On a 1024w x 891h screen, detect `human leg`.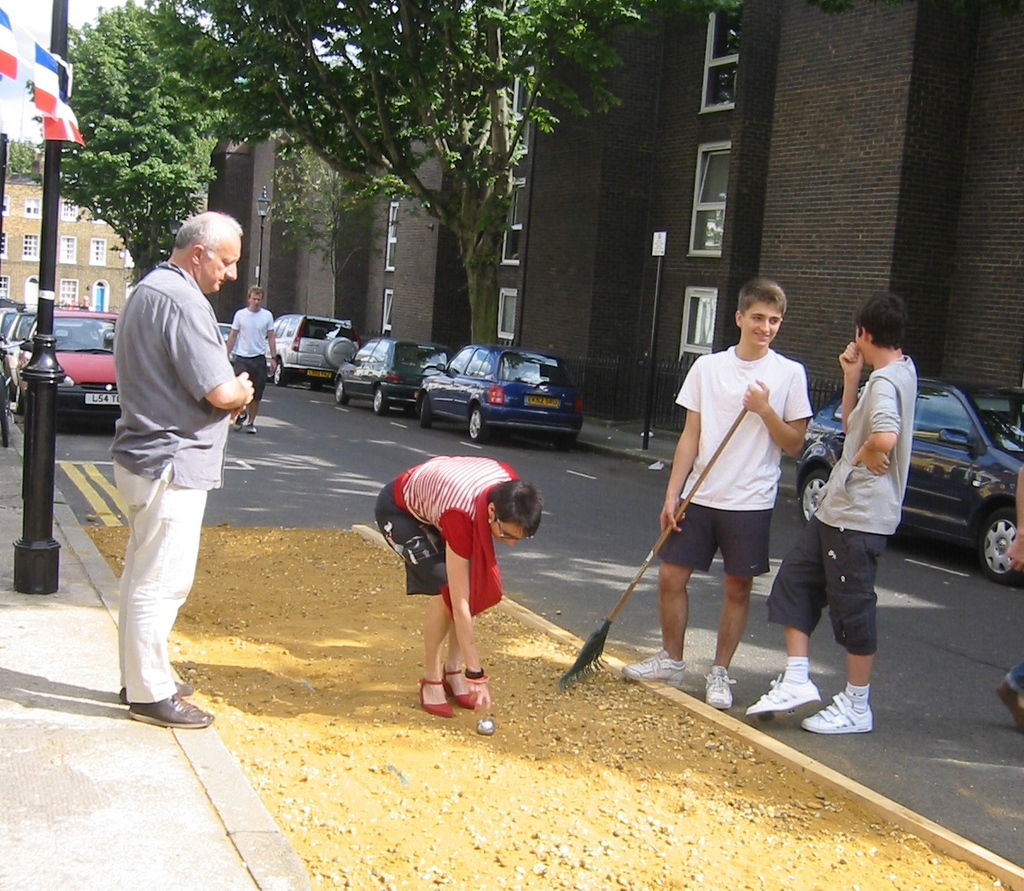
bbox=[742, 623, 819, 723].
